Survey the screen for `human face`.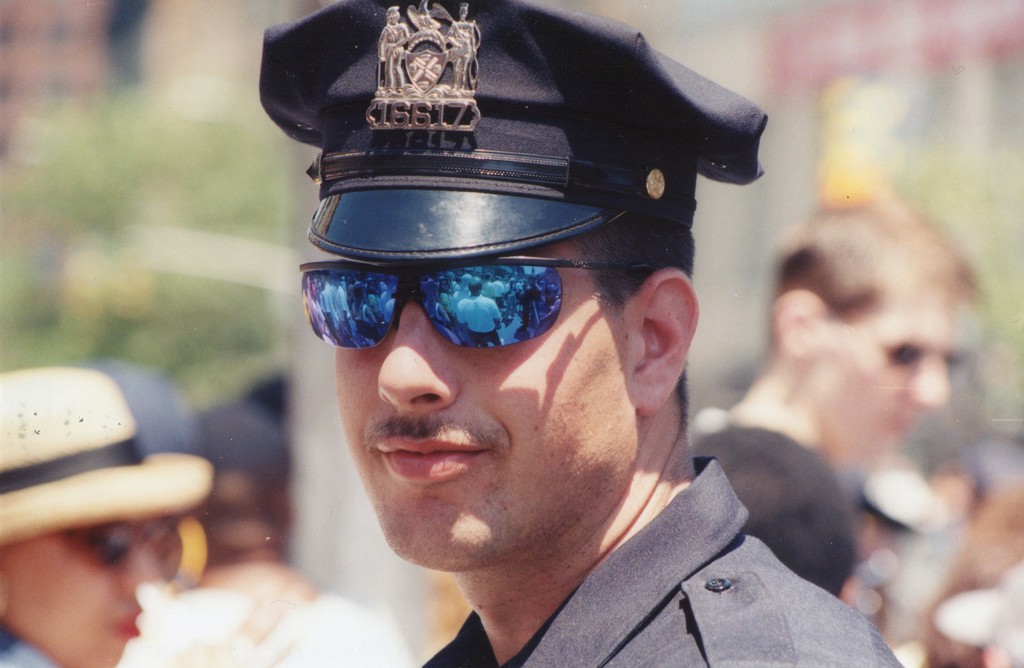
Survey found: box(8, 518, 164, 667).
